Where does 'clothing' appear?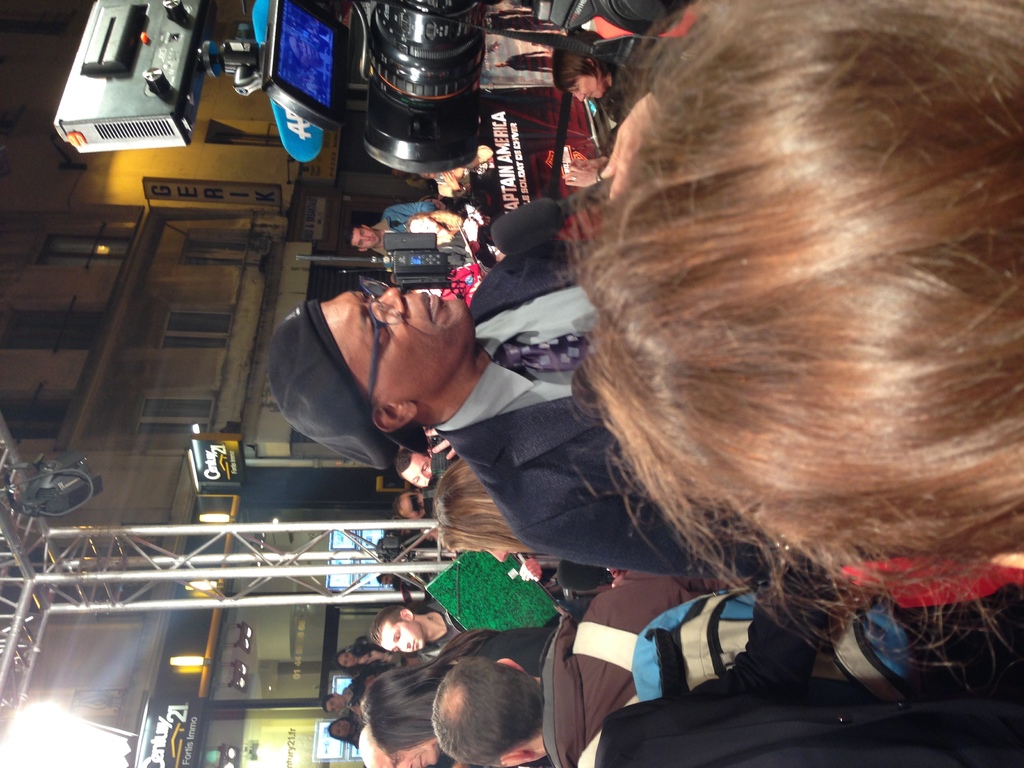
Appears at detection(376, 204, 443, 254).
